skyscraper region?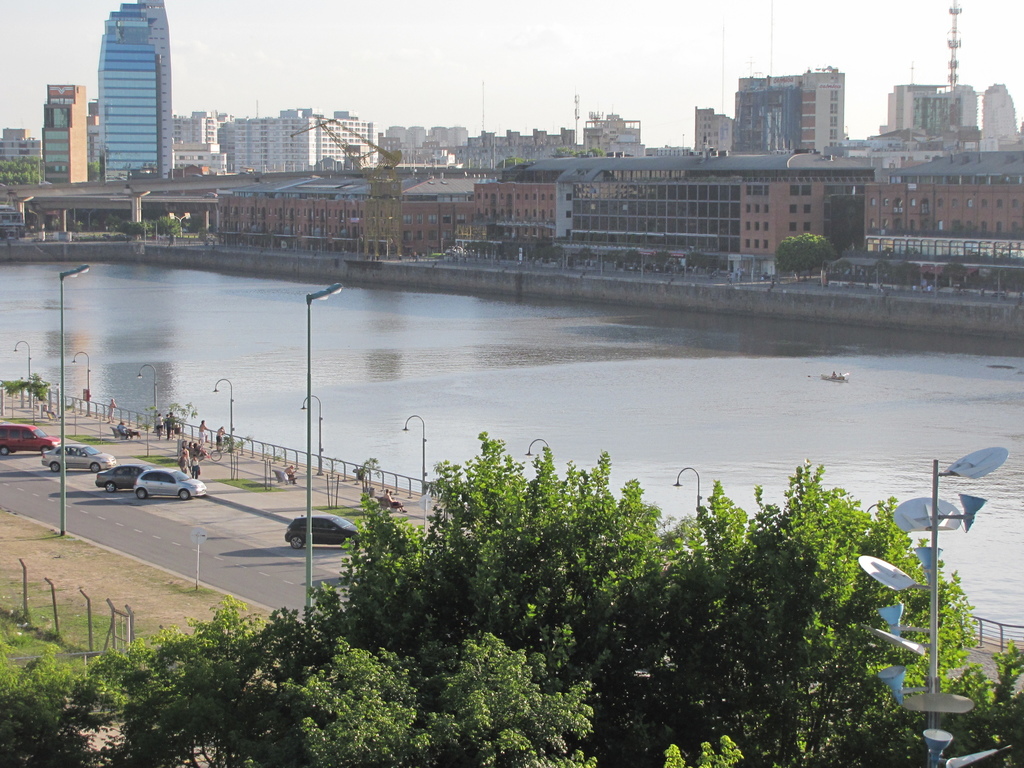
[x1=877, y1=81, x2=983, y2=140]
